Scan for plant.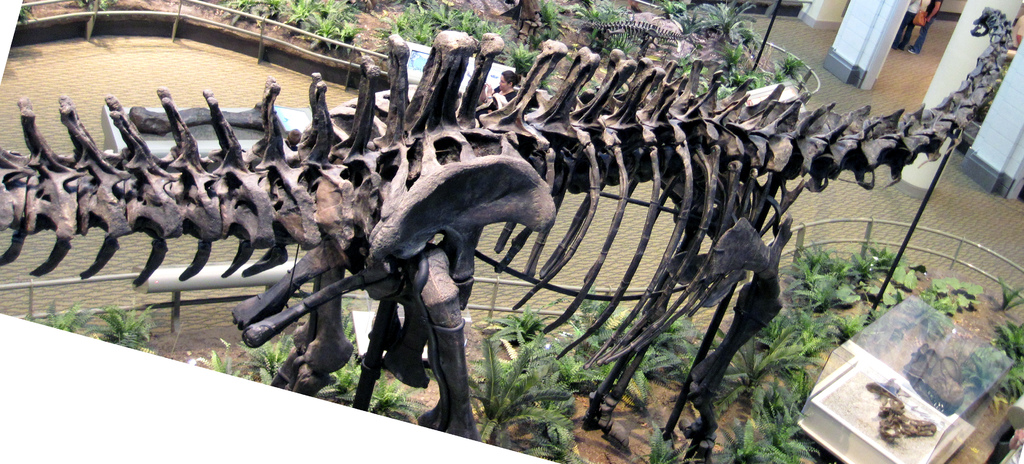
Scan result: (x1=729, y1=12, x2=767, y2=47).
